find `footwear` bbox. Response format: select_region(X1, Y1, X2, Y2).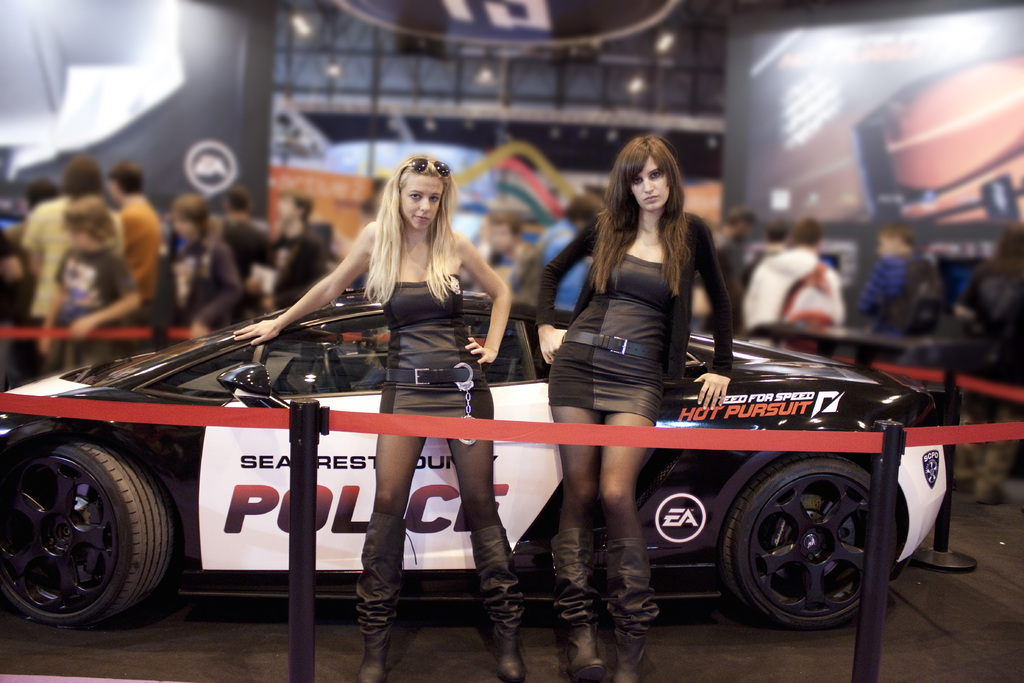
select_region(552, 525, 609, 682).
